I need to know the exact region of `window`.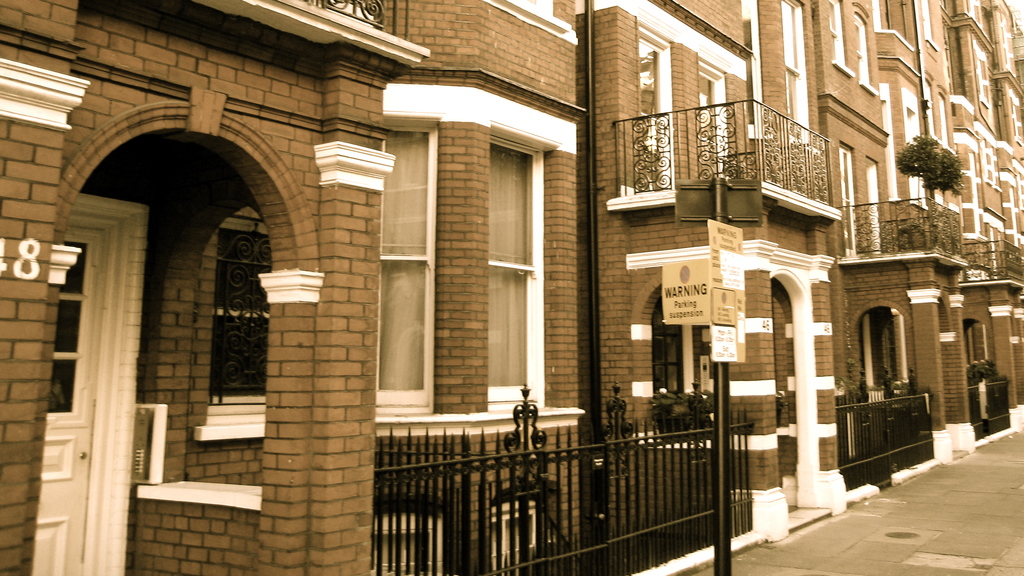
Region: [488,131,545,407].
